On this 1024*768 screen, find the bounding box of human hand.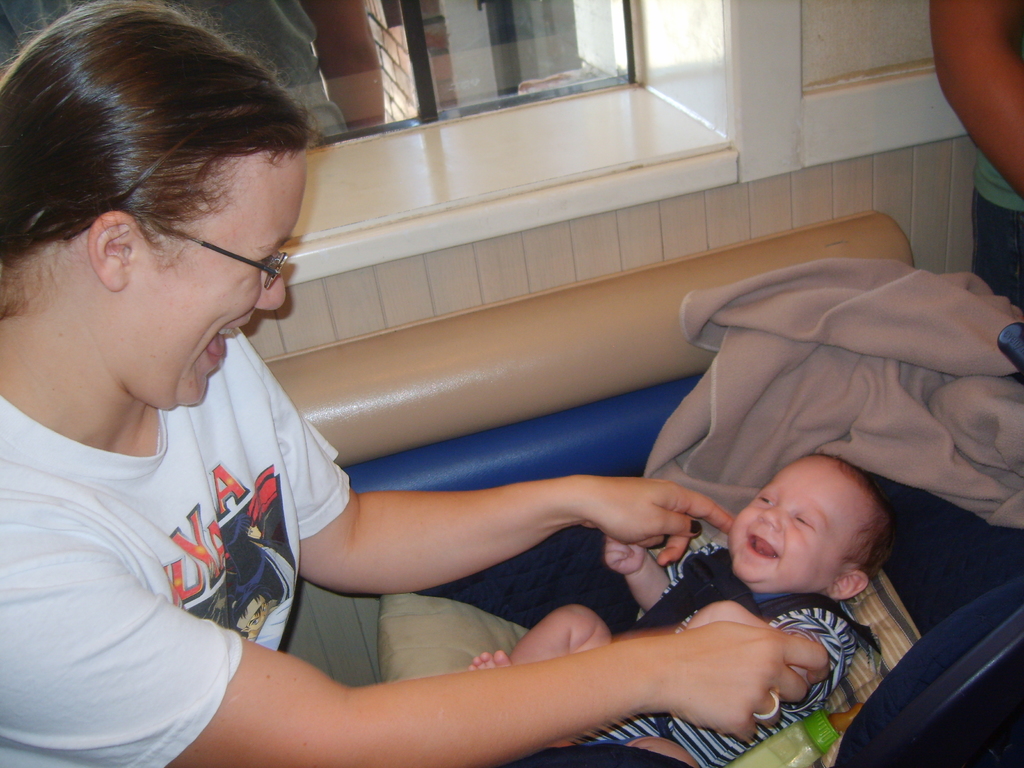
Bounding box: select_region(632, 592, 838, 739).
